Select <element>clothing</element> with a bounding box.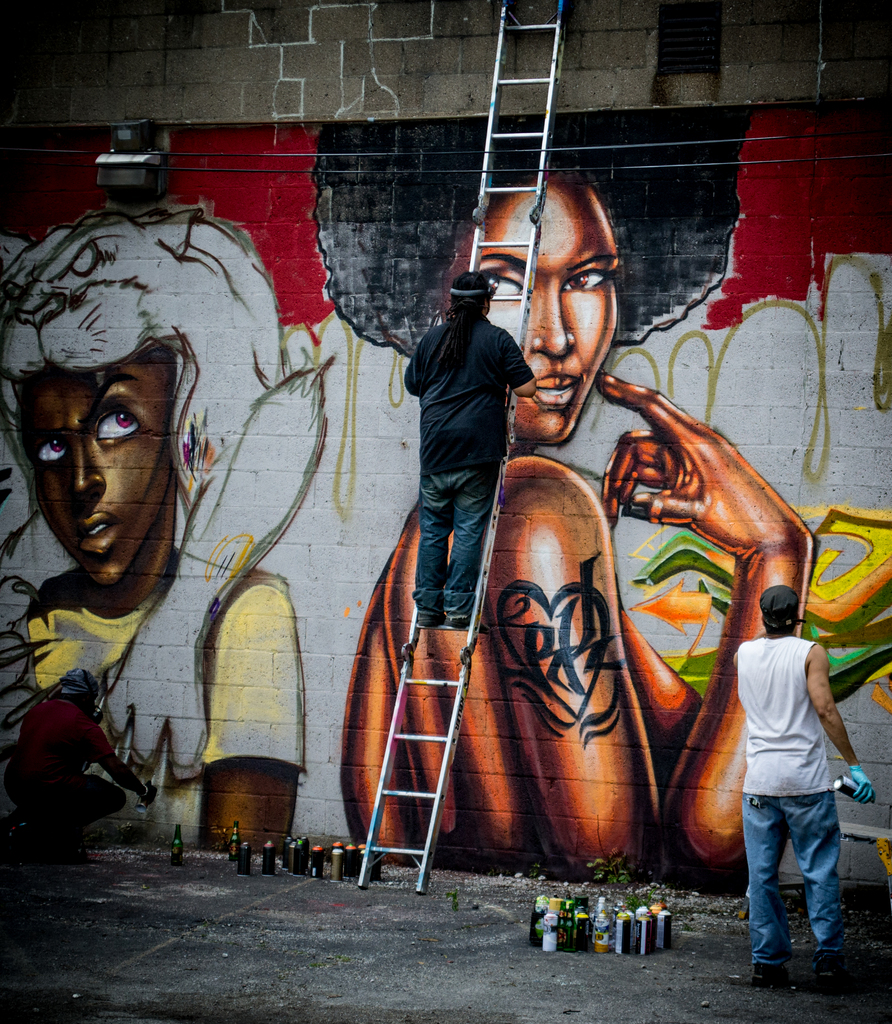
left=712, top=575, right=864, bottom=947.
